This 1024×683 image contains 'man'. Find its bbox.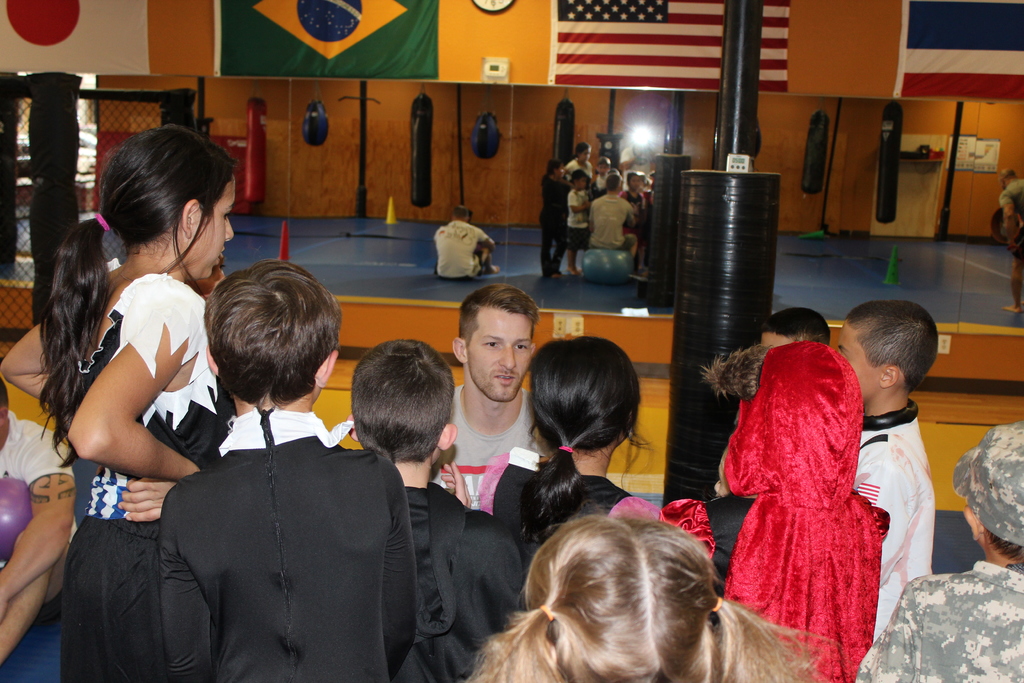
998/168/1023/313.
